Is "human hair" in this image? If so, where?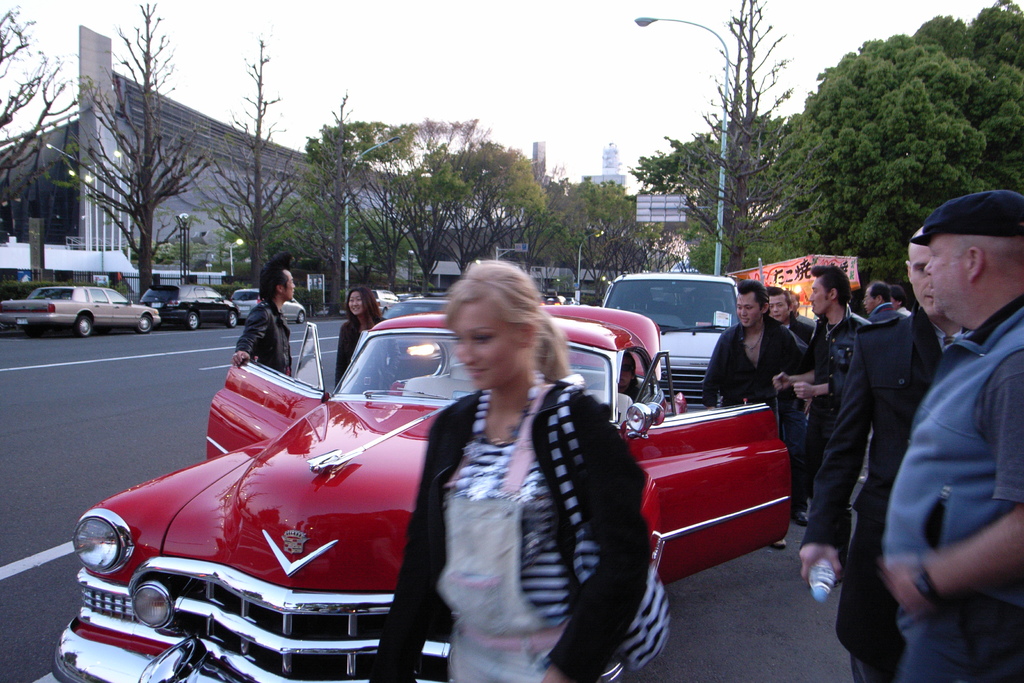
Yes, at 763:284:782:298.
